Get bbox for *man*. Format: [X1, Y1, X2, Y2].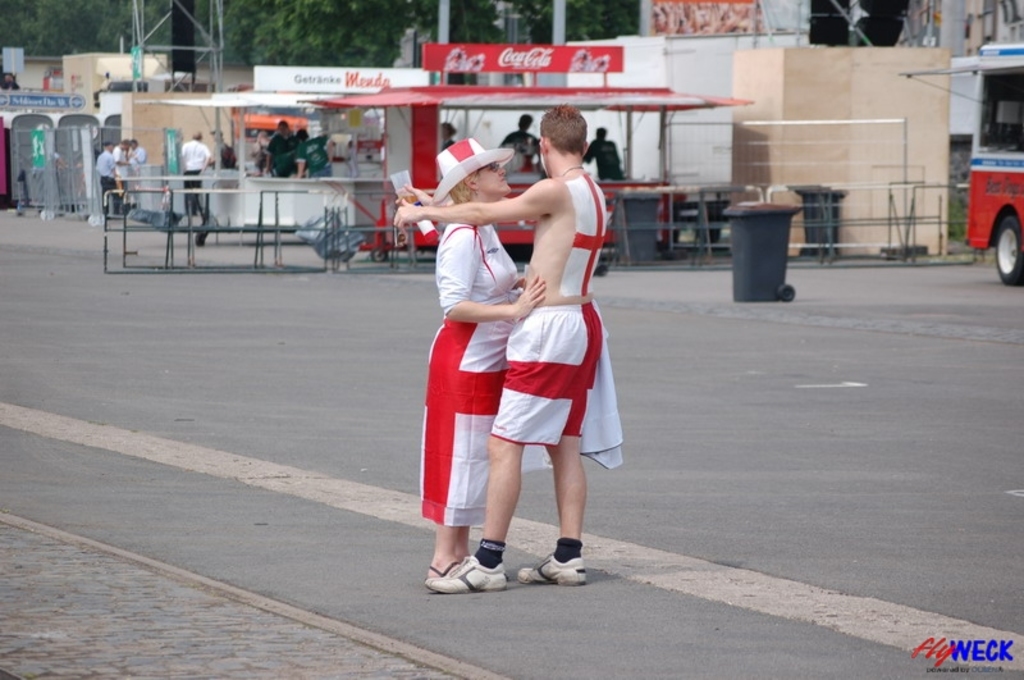
[266, 119, 293, 178].
